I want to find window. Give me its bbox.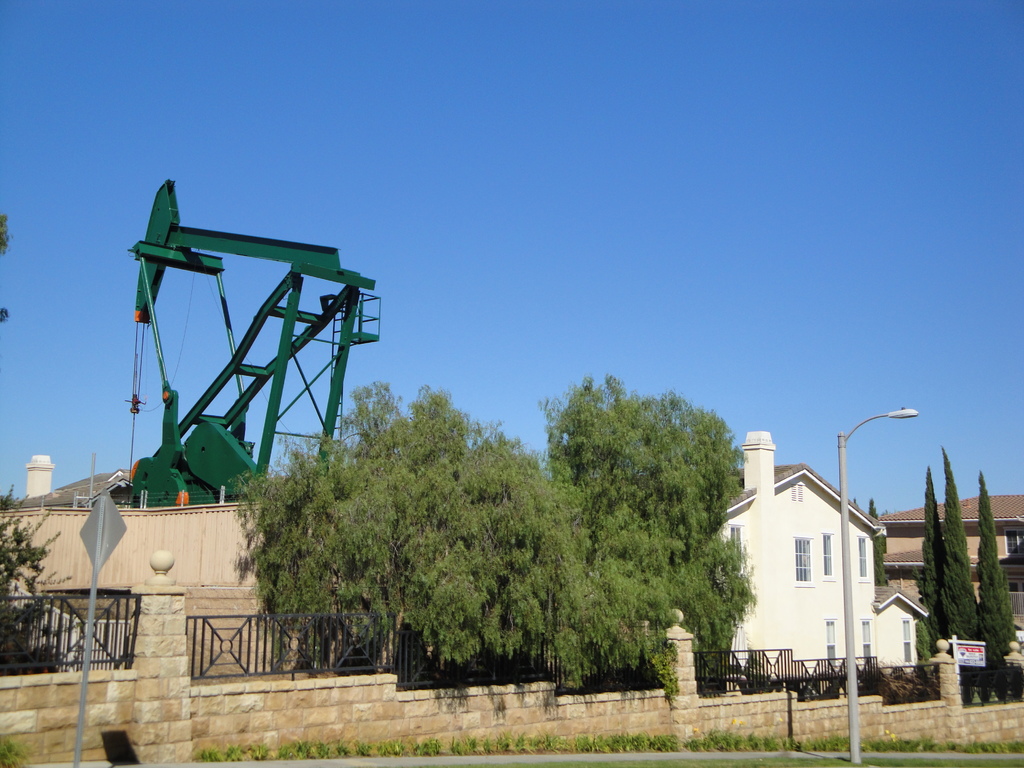
bbox(791, 482, 807, 506).
